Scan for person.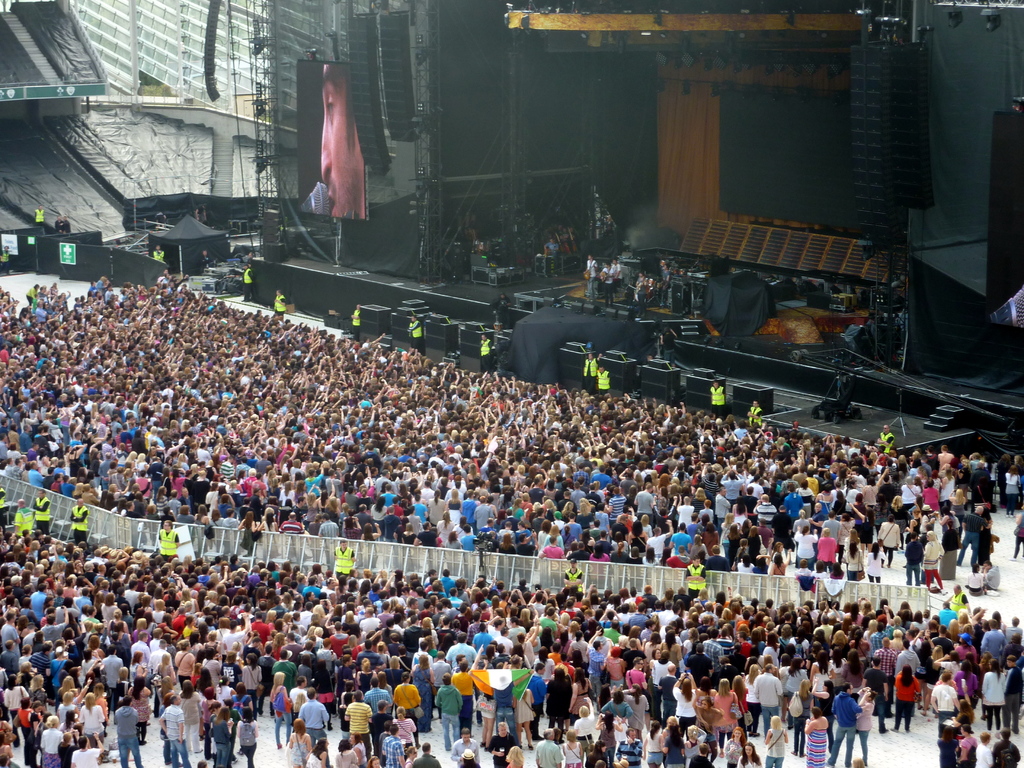
Scan result: (592, 363, 613, 397).
